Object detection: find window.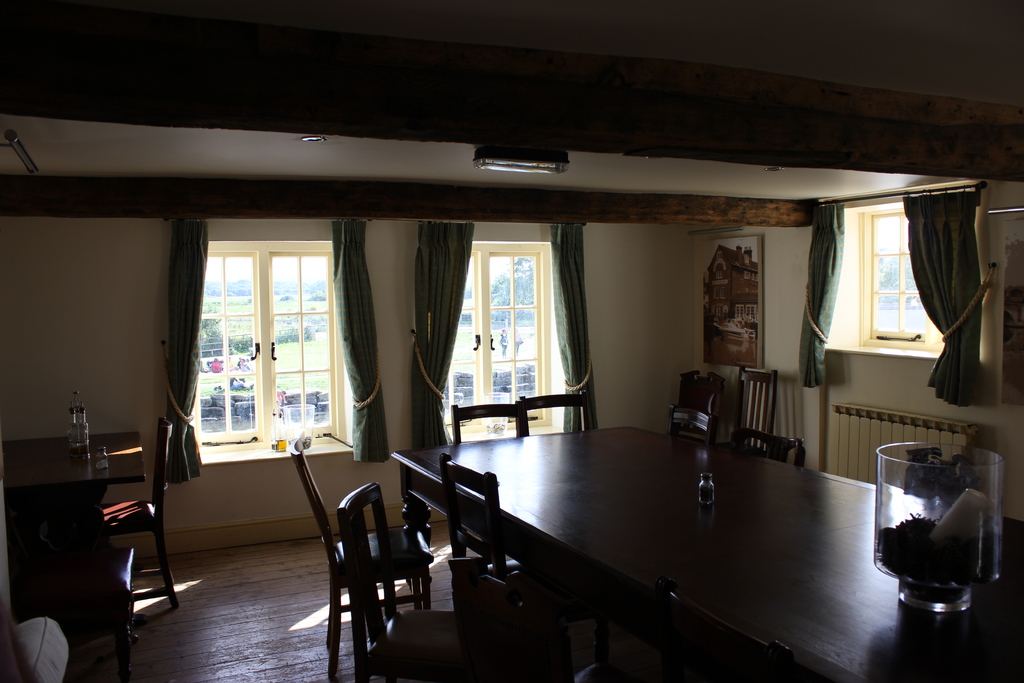
(left=859, top=209, right=952, bottom=347).
